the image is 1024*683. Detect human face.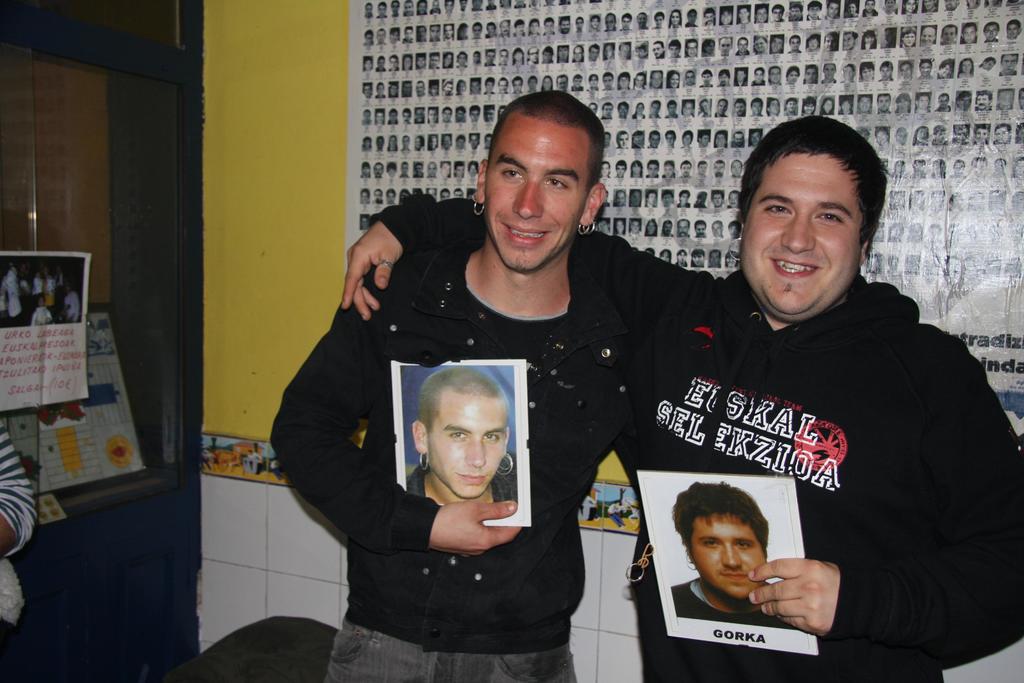
Detection: pyautogui.locateOnScreen(692, 512, 767, 601).
